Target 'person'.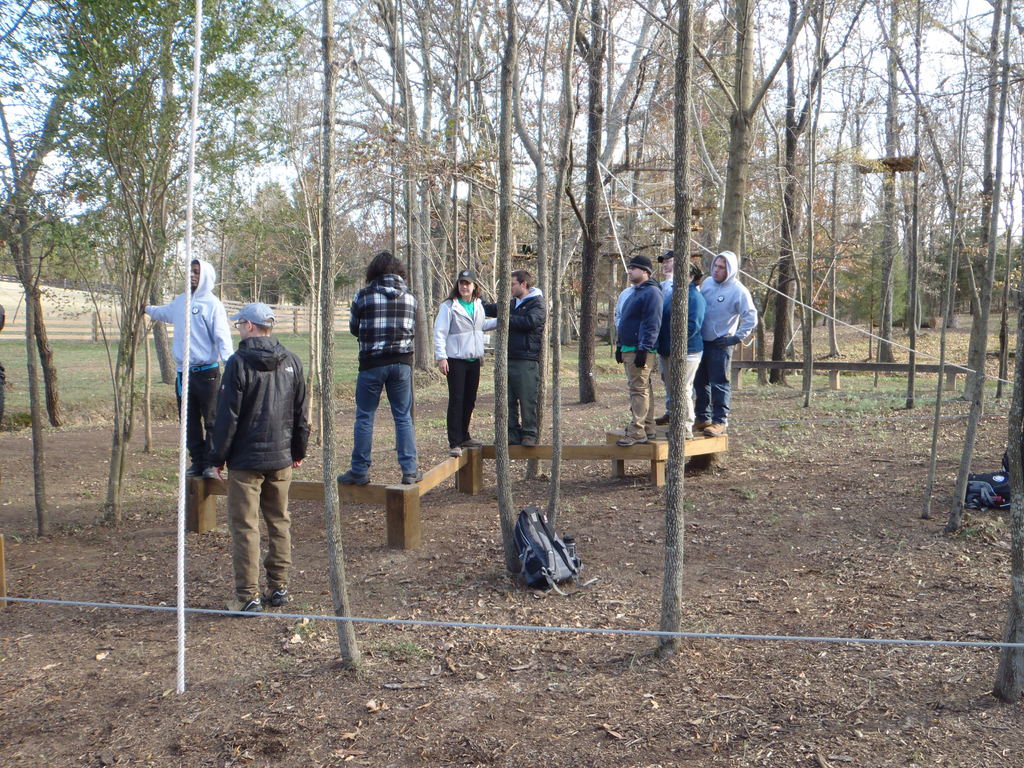
Target region: detection(604, 246, 669, 435).
